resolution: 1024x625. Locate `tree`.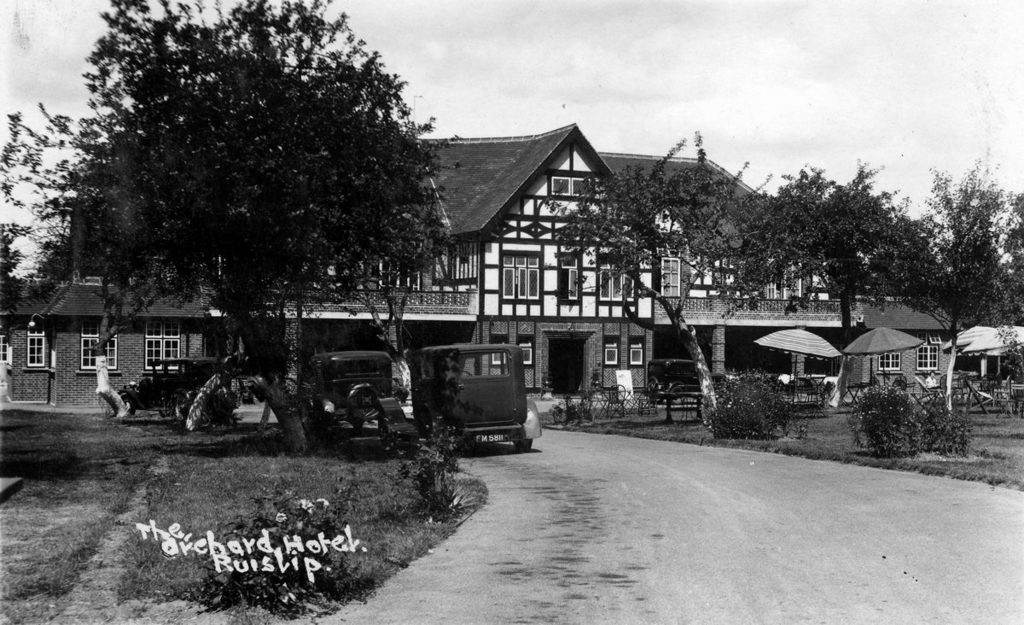
region(527, 130, 787, 423).
